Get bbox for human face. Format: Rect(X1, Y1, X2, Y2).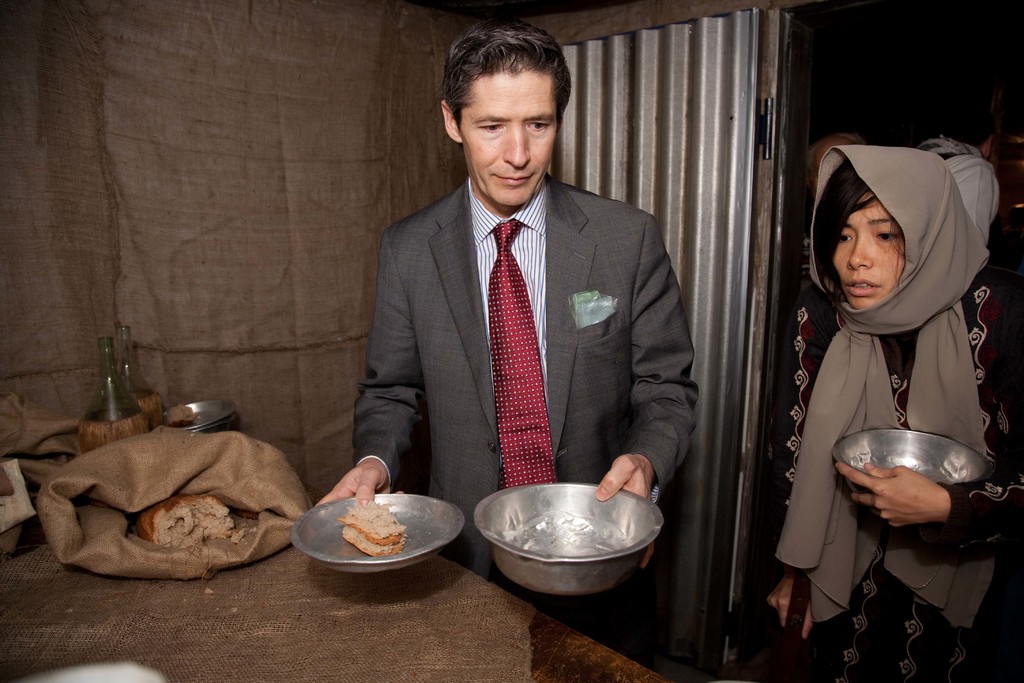
Rect(459, 68, 556, 208).
